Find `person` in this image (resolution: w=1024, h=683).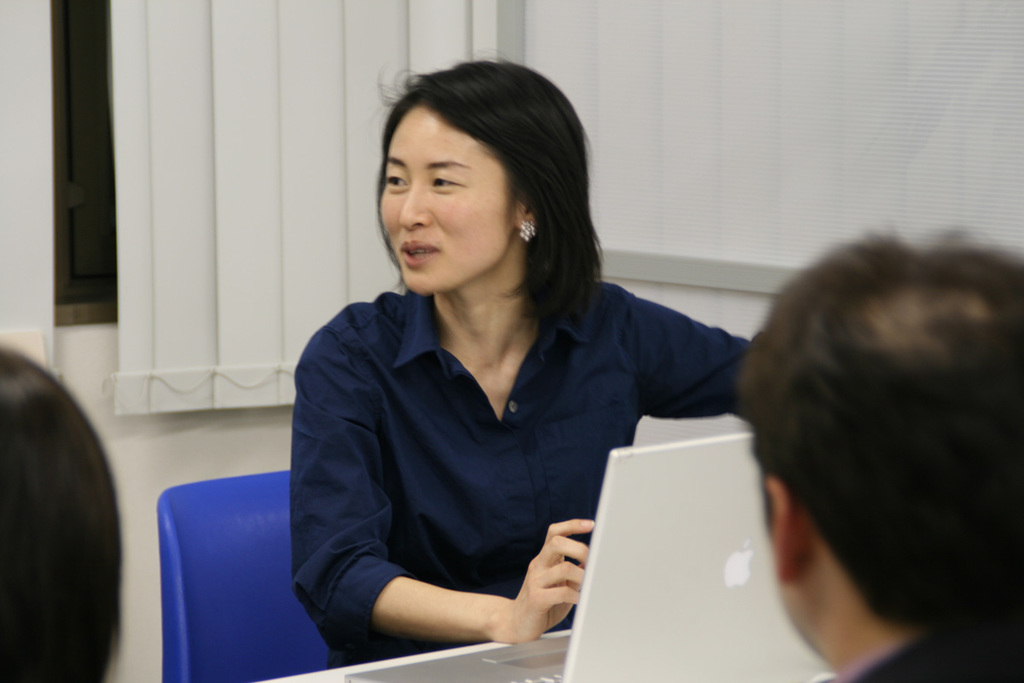
Rect(0, 339, 119, 682).
